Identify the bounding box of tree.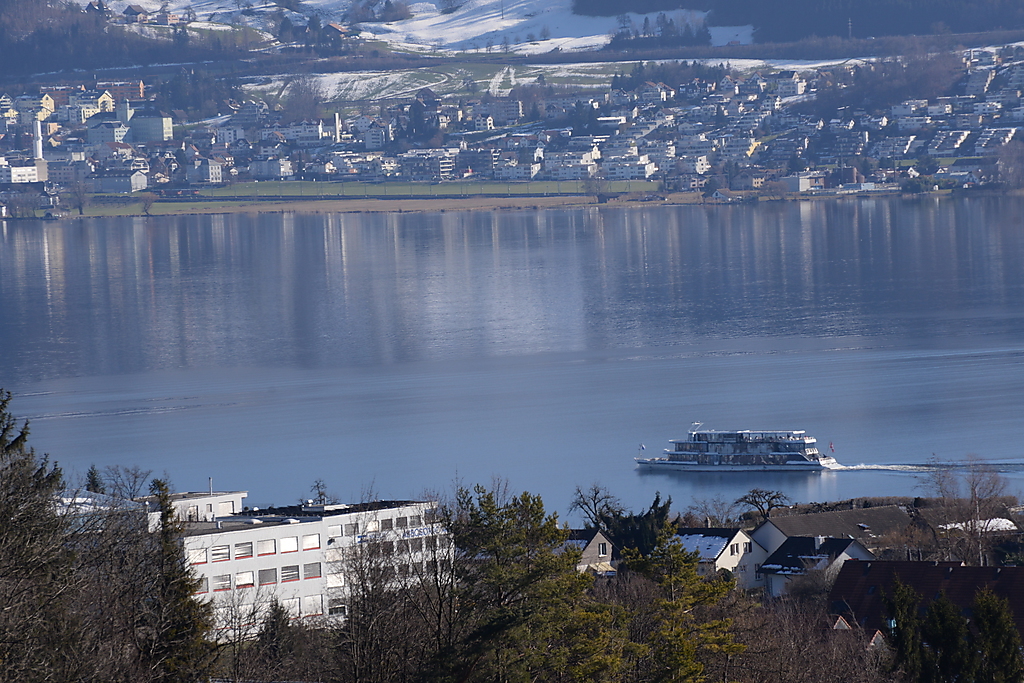
17 418 225 666.
